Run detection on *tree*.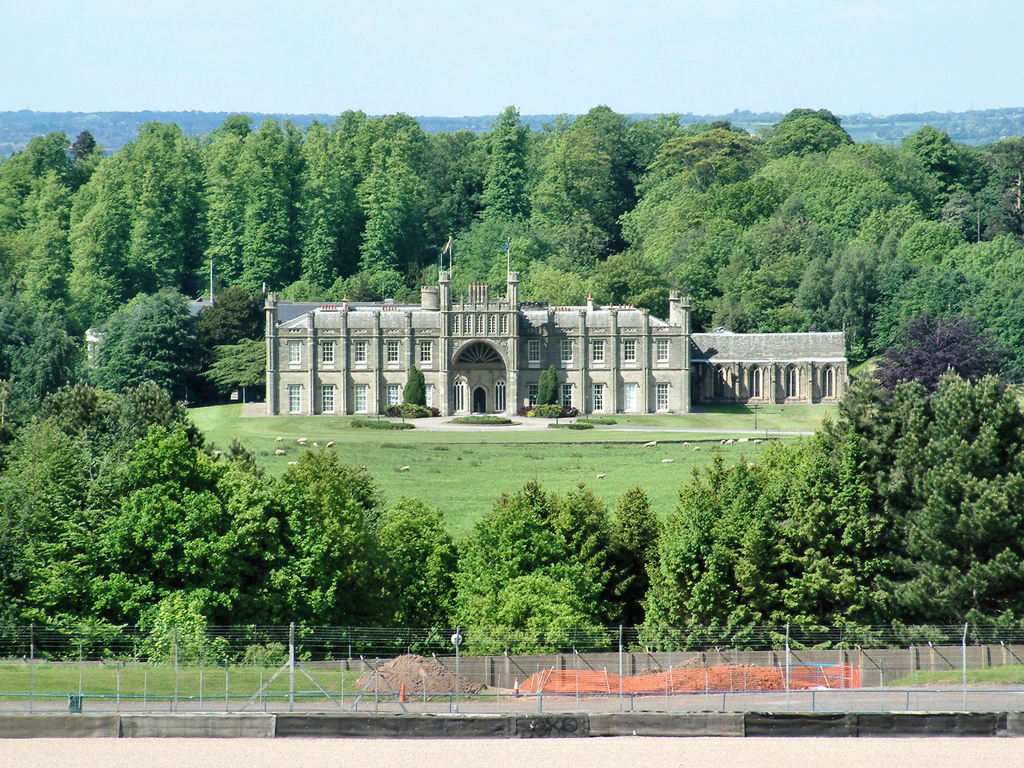
Result: (x1=945, y1=134, x2=1023, y2=238).
